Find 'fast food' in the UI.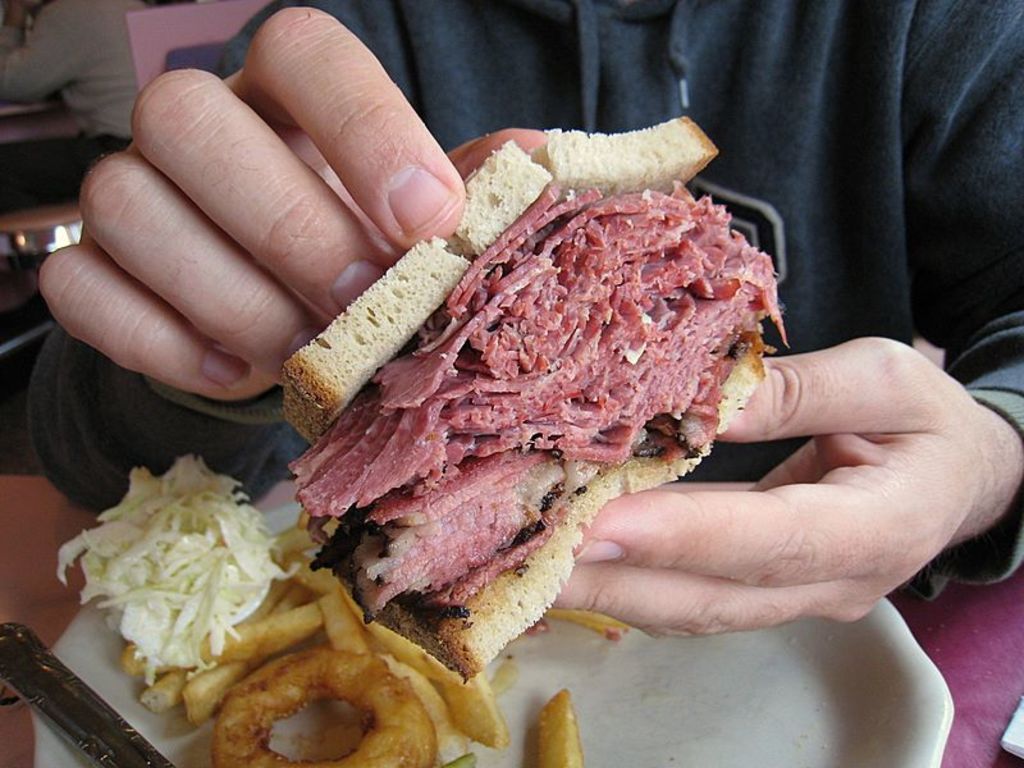
UI element at box=[156, 95, 797, 689].
